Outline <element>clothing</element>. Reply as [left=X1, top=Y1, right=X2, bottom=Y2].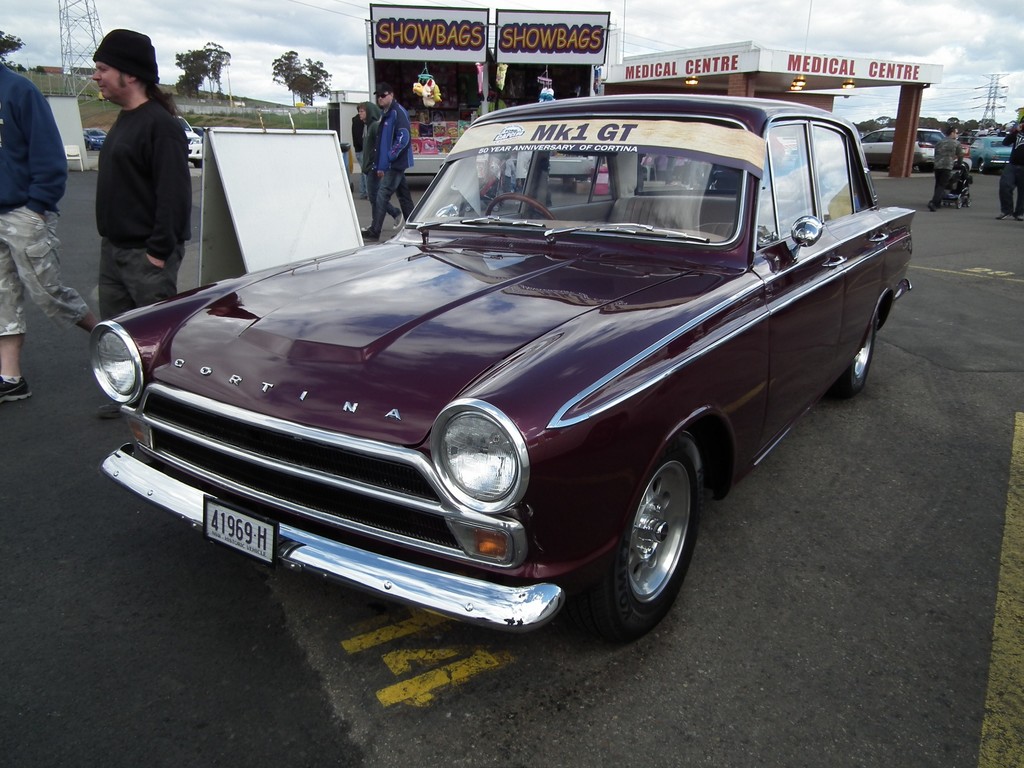
[left=991, top=118, right=1023, bottom=218].
